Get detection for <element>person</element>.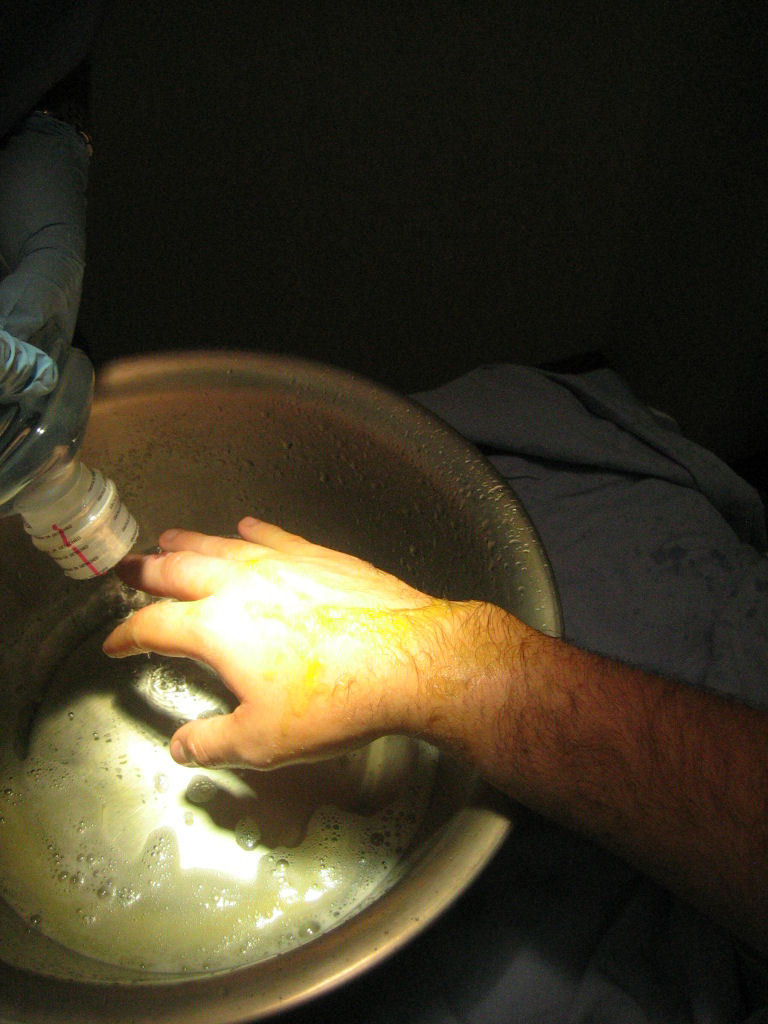
Detection: BBox(96, 509, 767, 948).
